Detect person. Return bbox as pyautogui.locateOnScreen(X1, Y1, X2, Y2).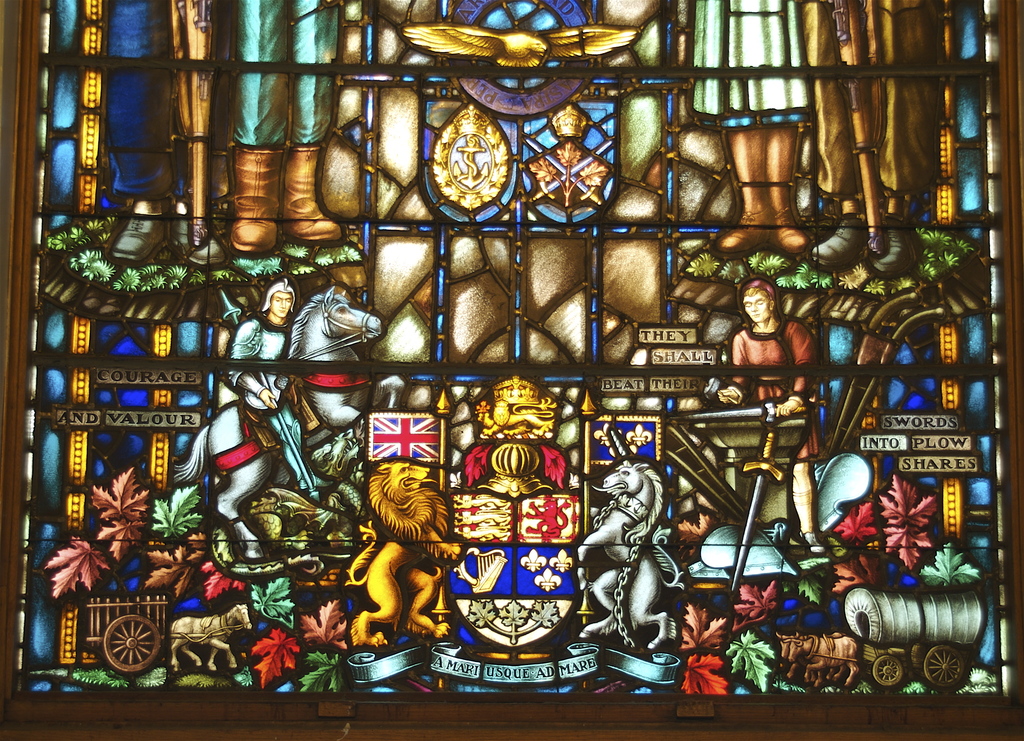
pyautogui.locateOnScreen(719, 276, 827, 554).
